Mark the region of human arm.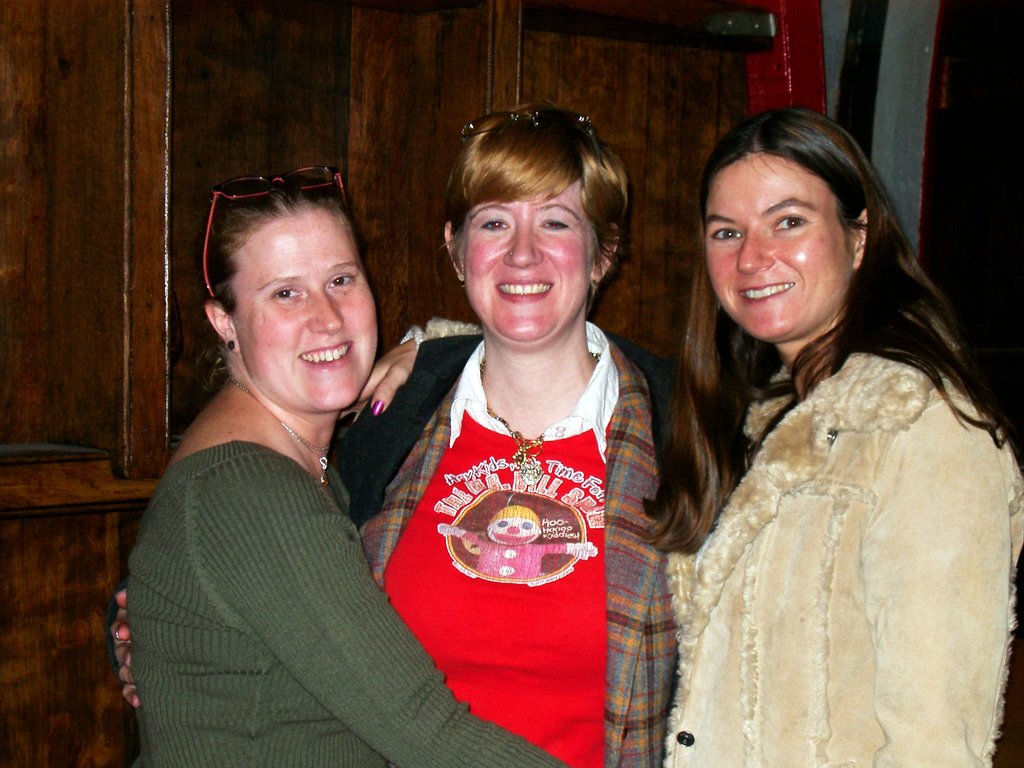
Region: [350,308,481,425].
